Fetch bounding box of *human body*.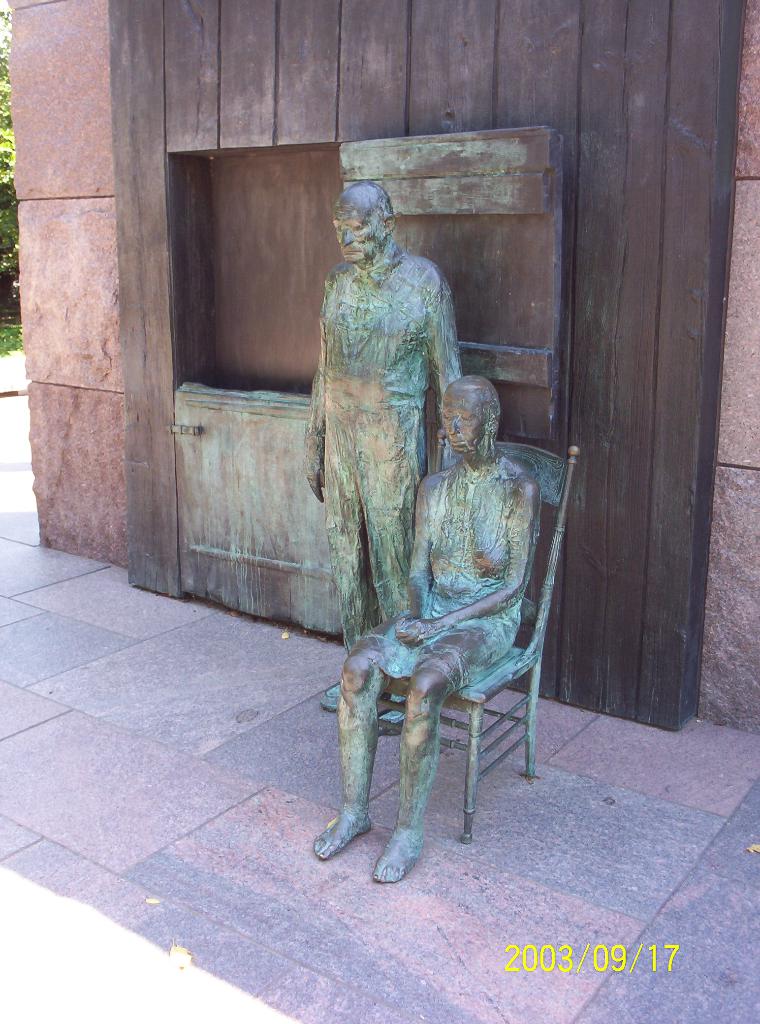
Bbox: detection(346, 375, 556, 860).
